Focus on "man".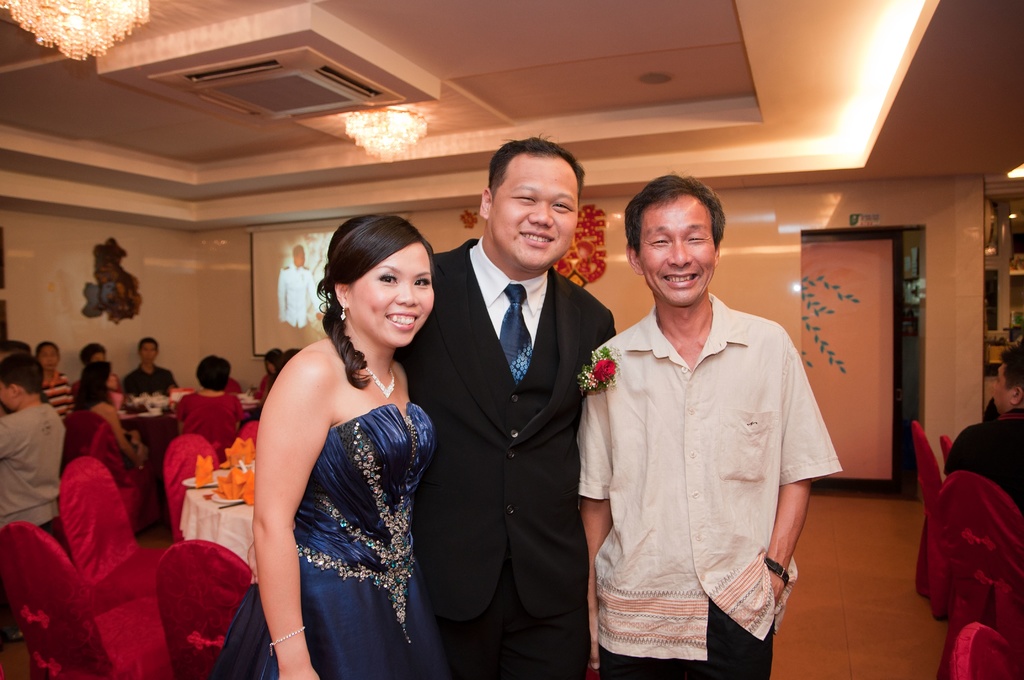
Focused at Rect(575, 169, 843, 679).
